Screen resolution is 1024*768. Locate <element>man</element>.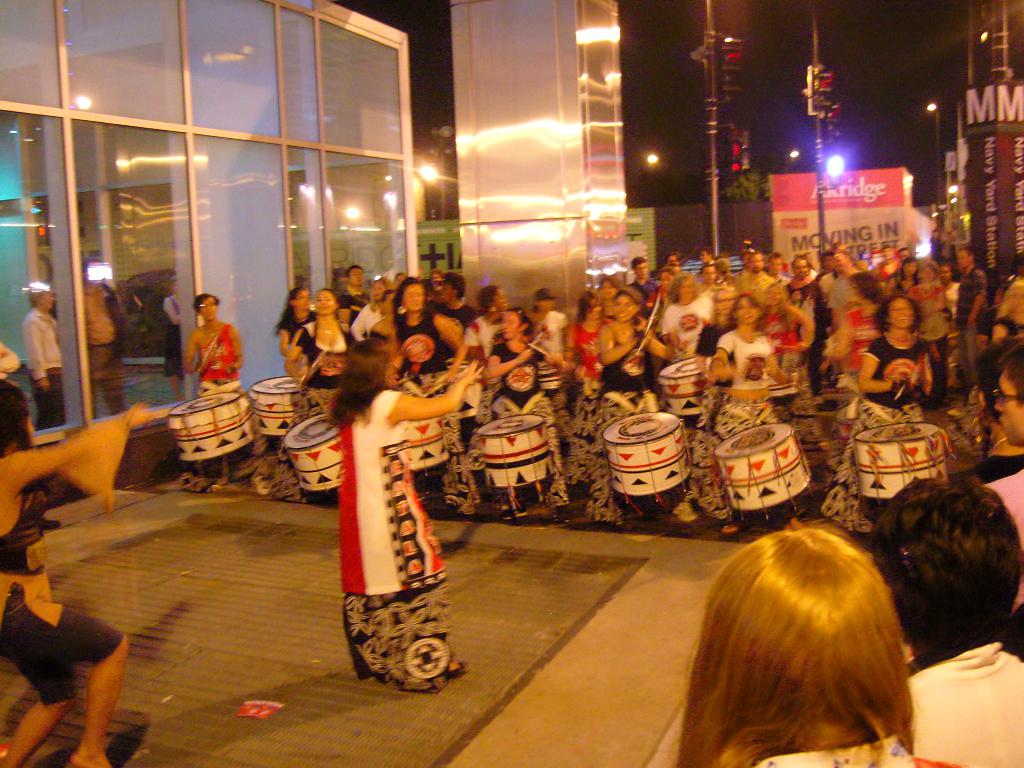
box(826, 248, 868, 414).
